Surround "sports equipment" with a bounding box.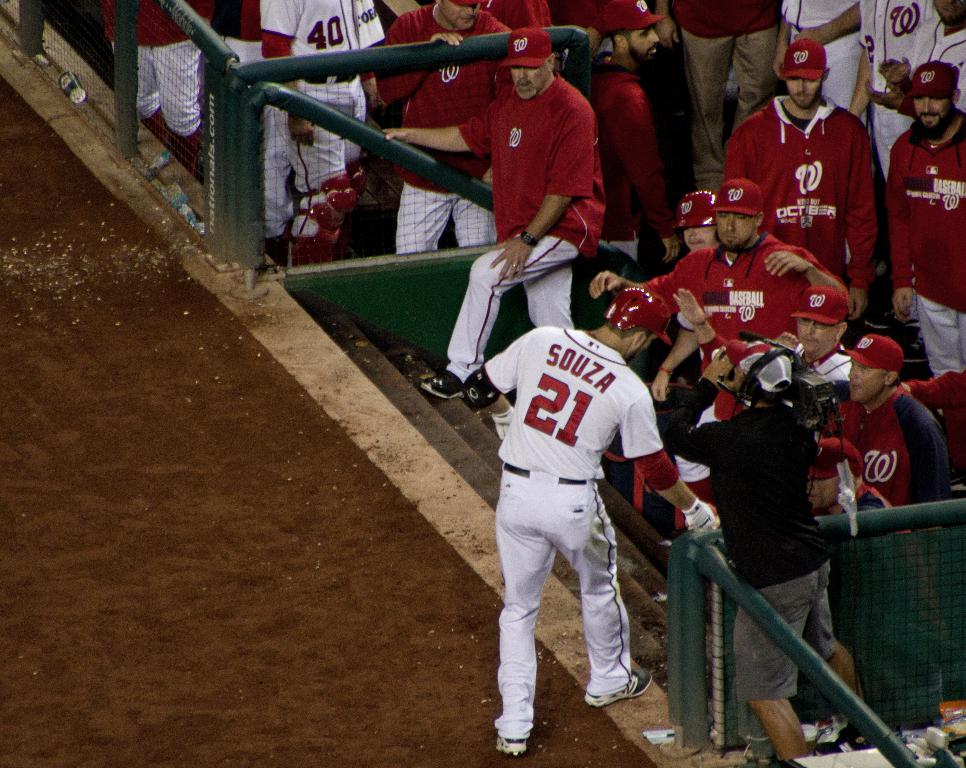
box=[585, 667, 655, 708].
